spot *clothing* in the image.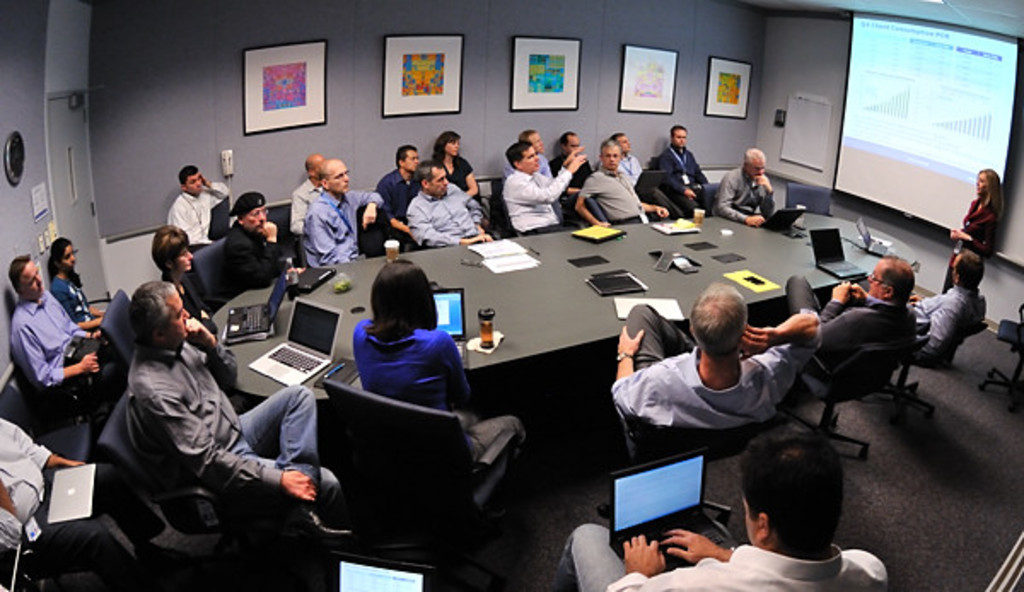
*clothing* found at <region>708, 167, 790, 223</region>.
